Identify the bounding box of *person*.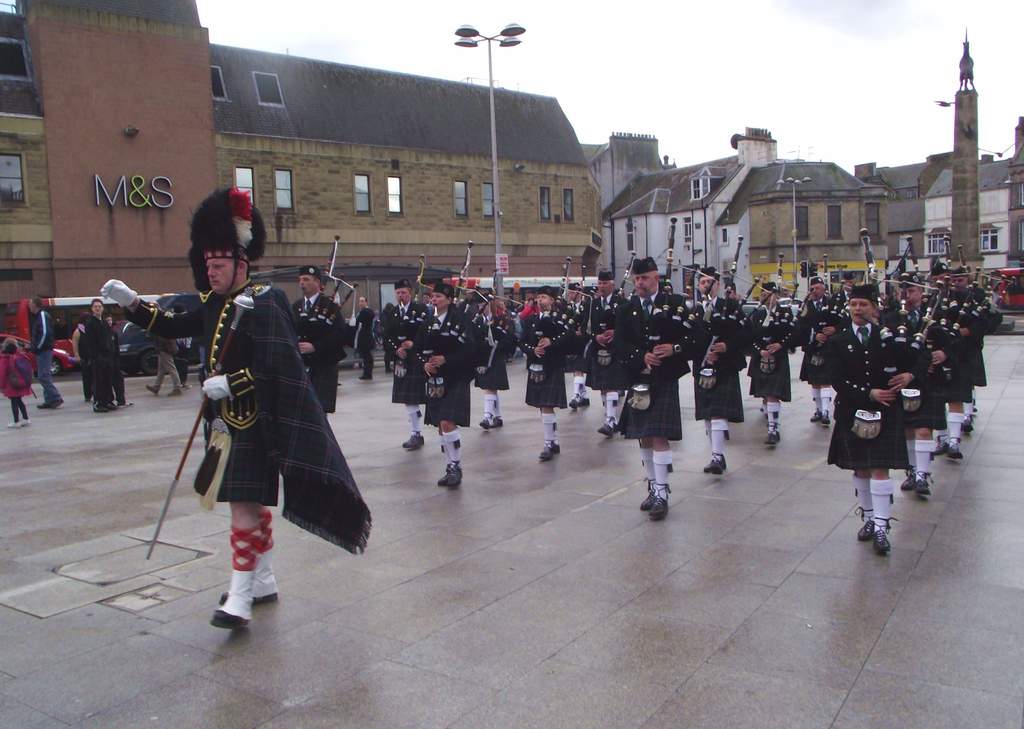
31 298 63 408.
